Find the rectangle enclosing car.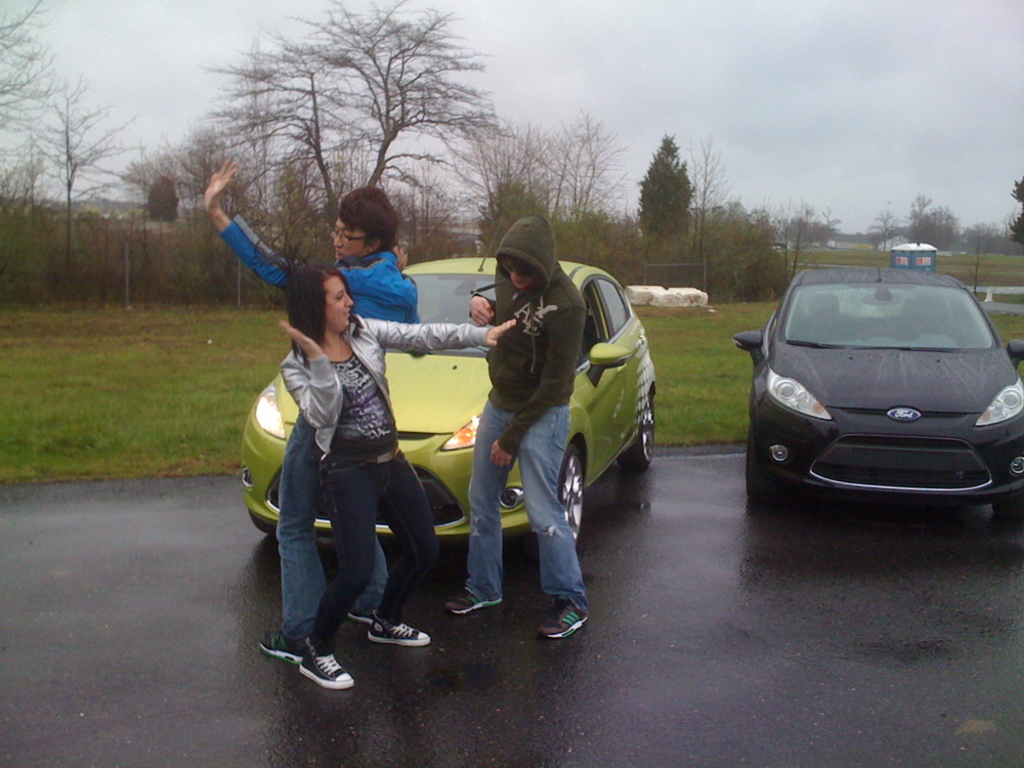
{"x1": 732, "y1": 256, "x2": 1023, "y2": 519}.
